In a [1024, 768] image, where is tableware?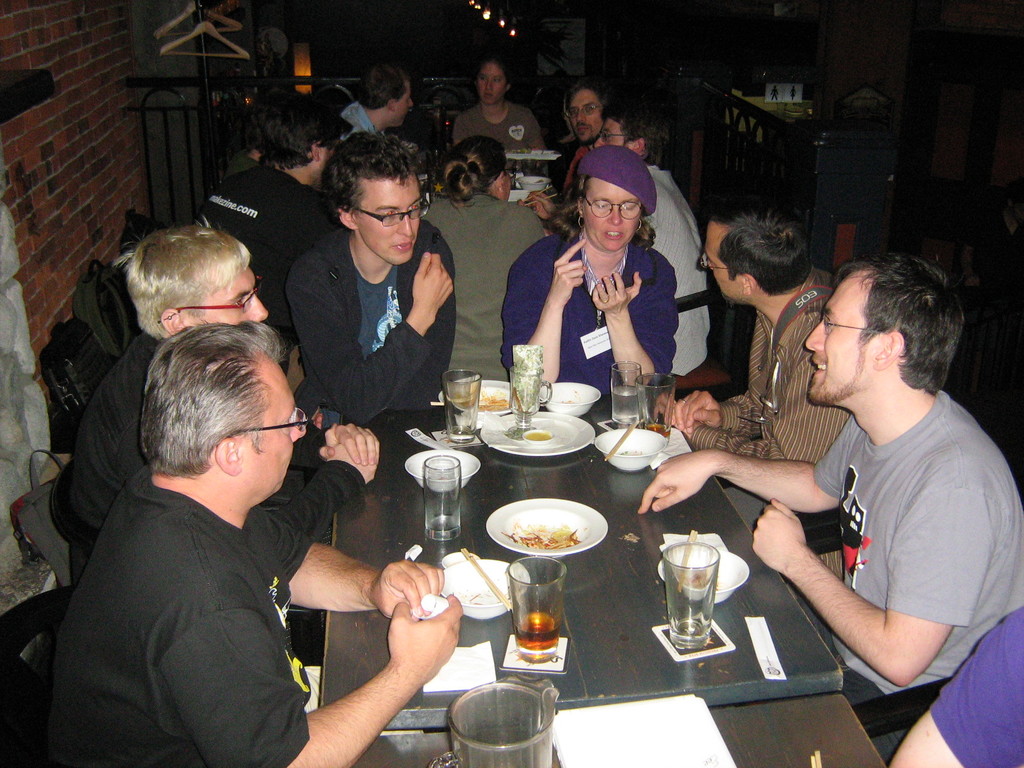
<region>504, 550, 566, 662</region>.
